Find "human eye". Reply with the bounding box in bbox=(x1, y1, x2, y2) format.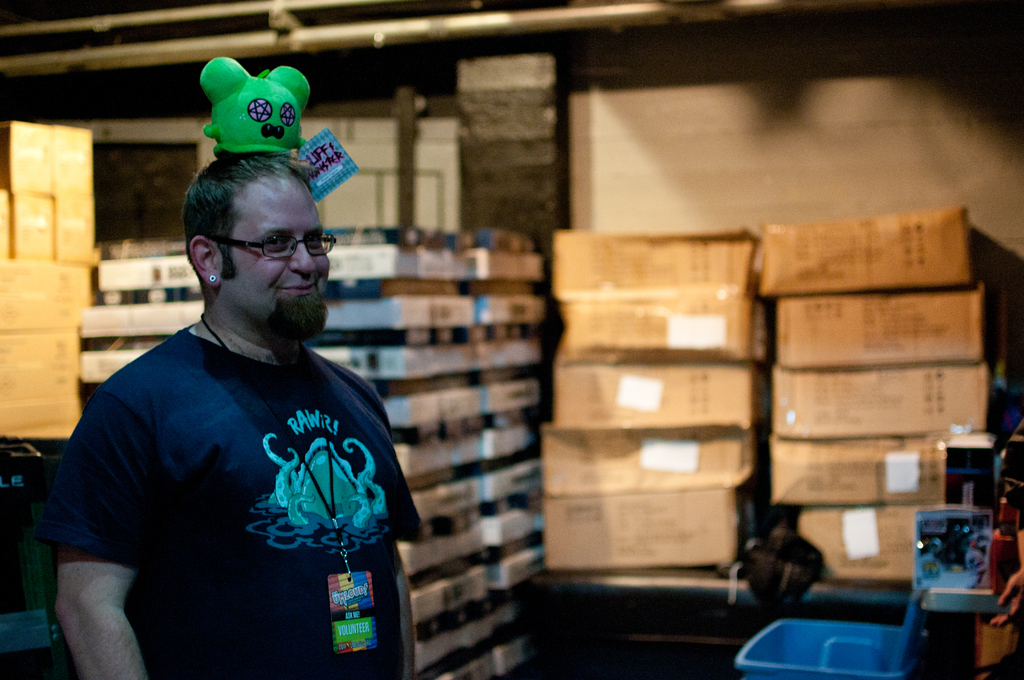
bbox=(305, 232, 322, 252).
